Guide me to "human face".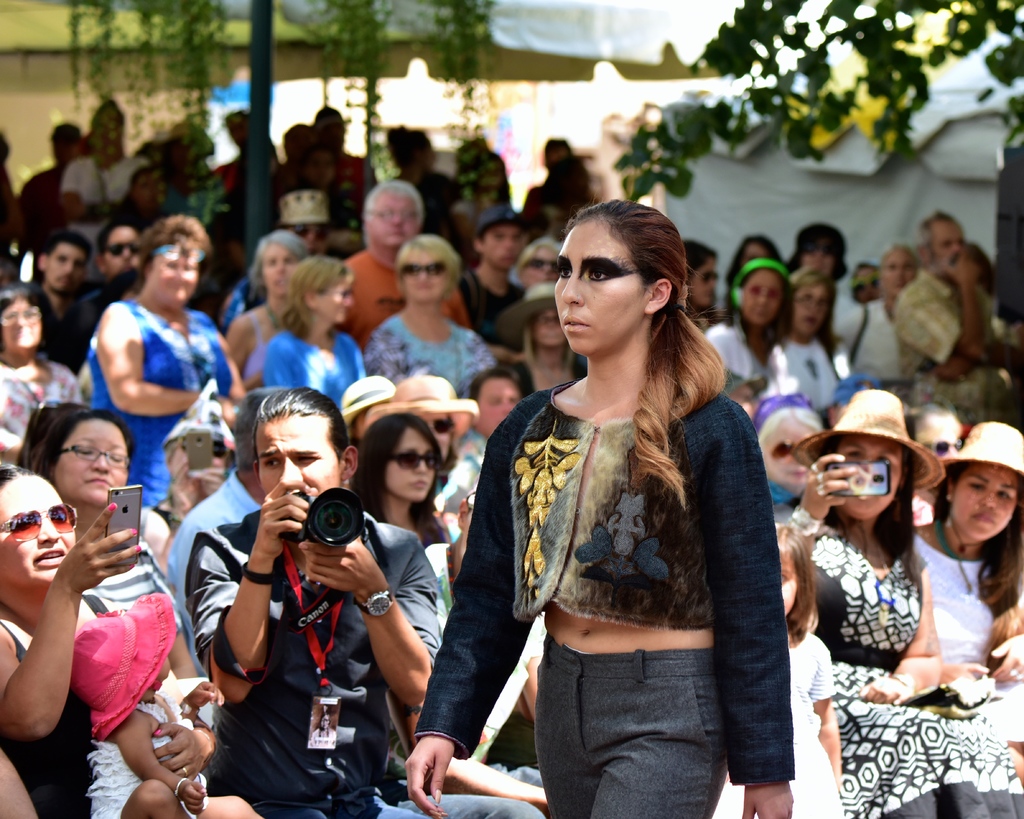
Guidance: x1=746 y1=245 x2=768 y2=266.
